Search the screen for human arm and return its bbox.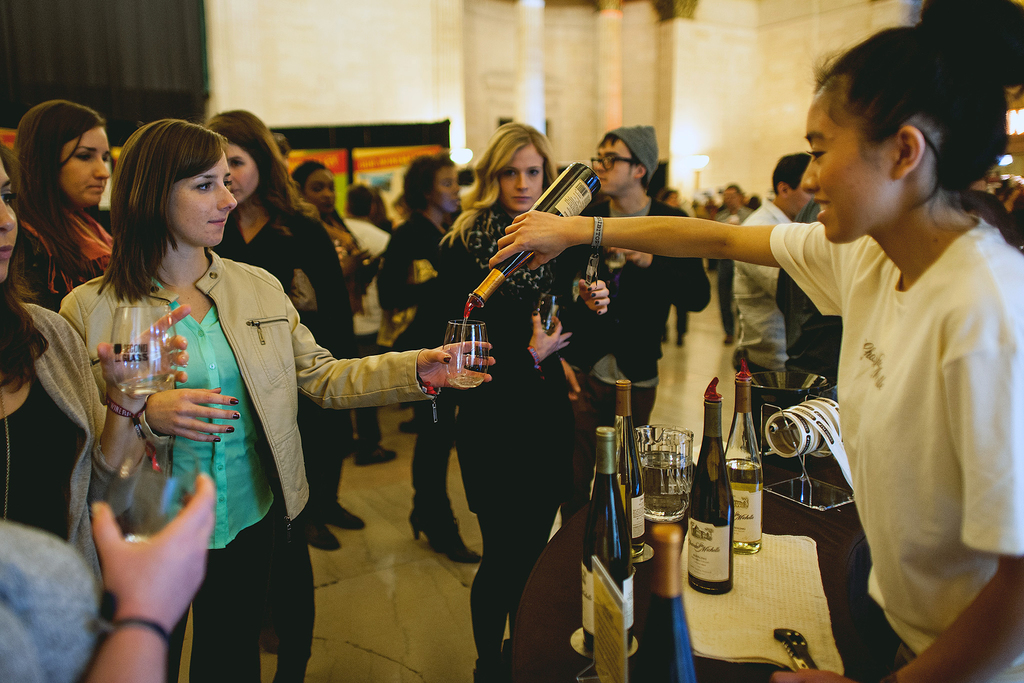
Found: (606,204,707,308).
